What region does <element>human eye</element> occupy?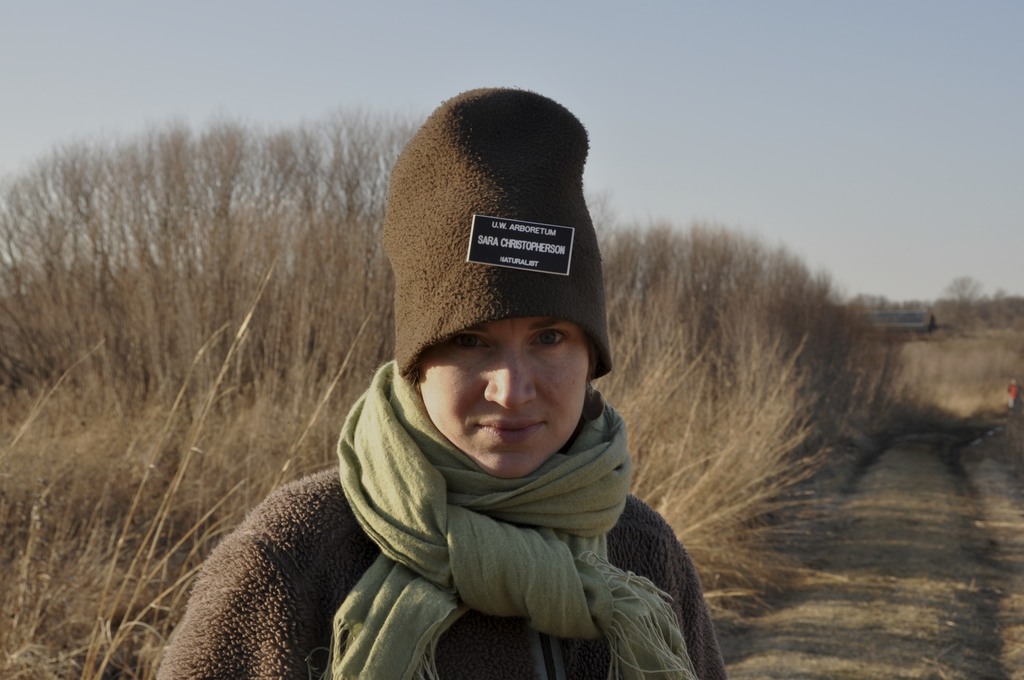
[x1=451, y1=327, x2=495, y2=357].
